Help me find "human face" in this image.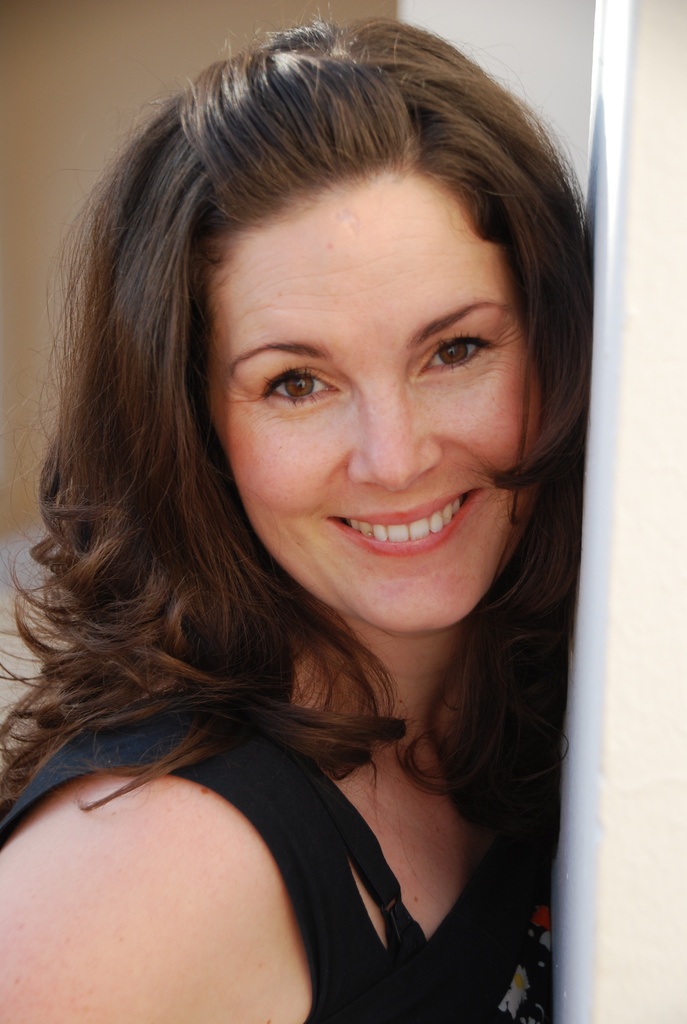
Found it: left=202, top=166, right=529, bottom=634.
